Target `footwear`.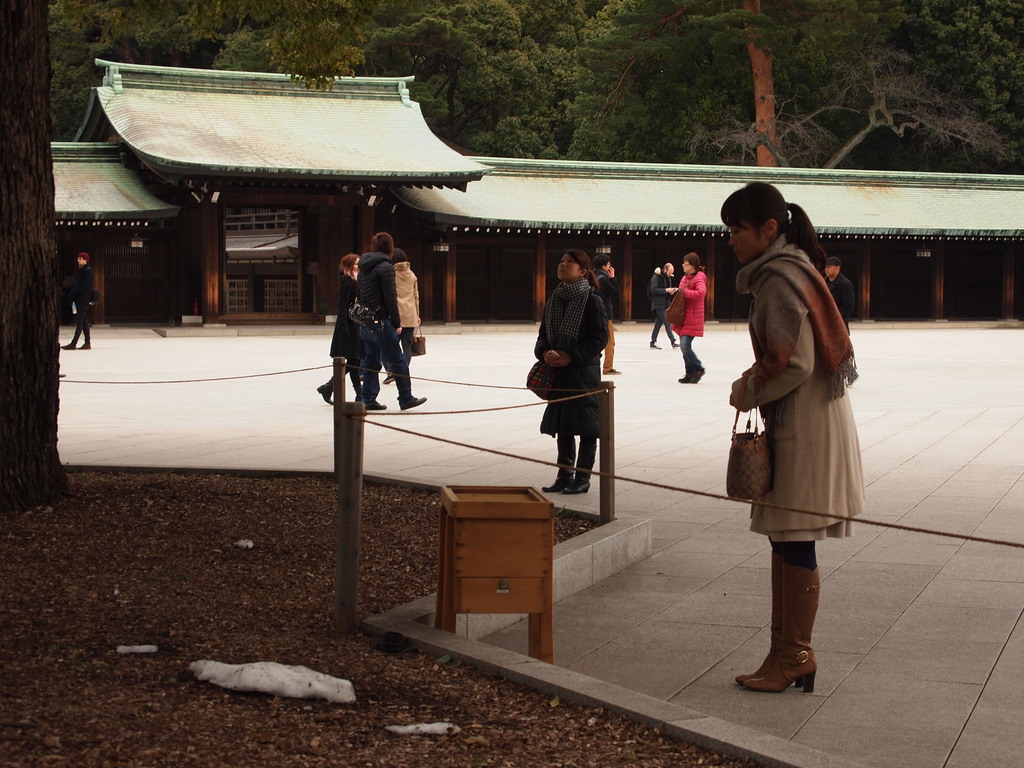
Target region: crop(367, 401, 390, 415).
